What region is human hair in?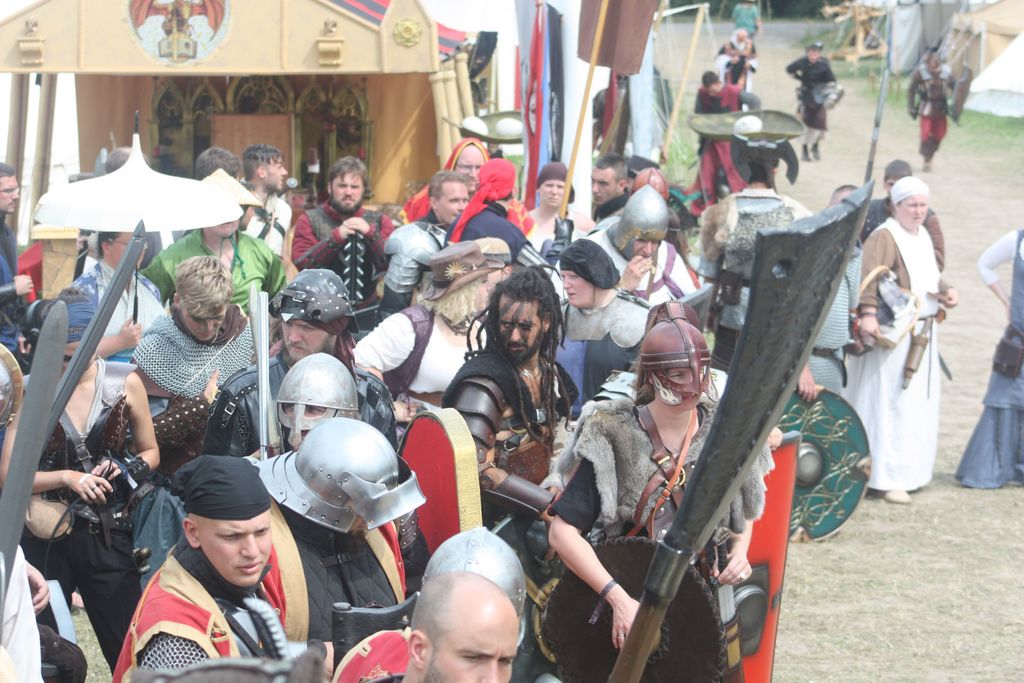
<region>98, 231, 124, 259</region>.
